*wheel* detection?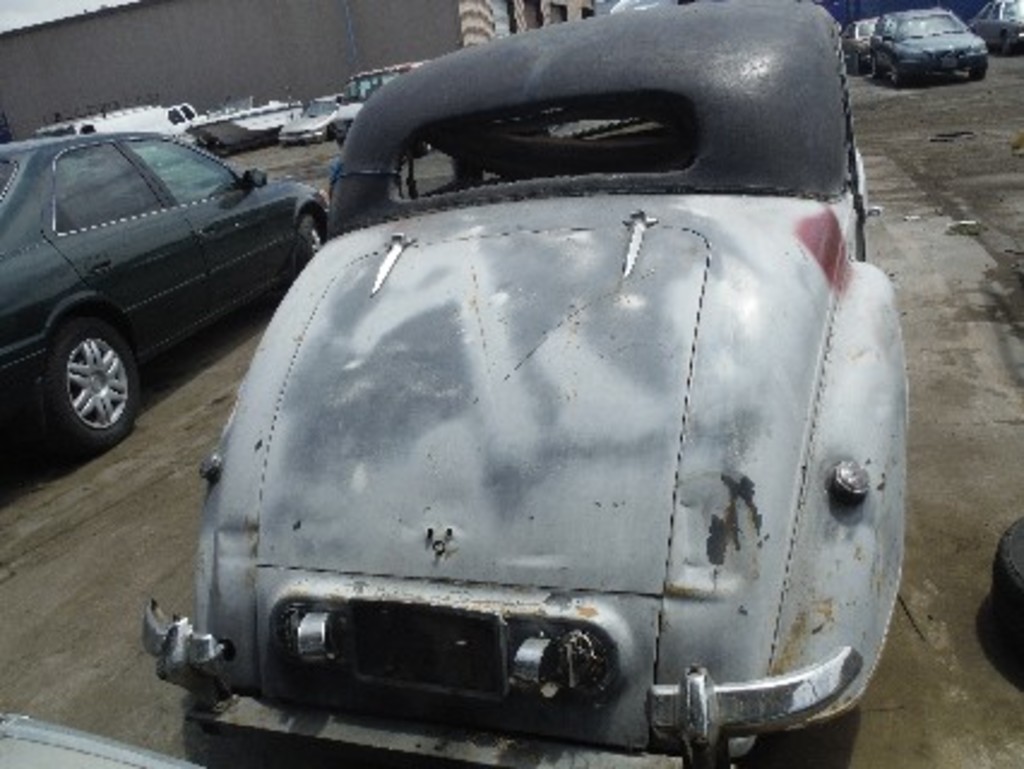
<bbox>873, 50, 882, 84</bbox>
